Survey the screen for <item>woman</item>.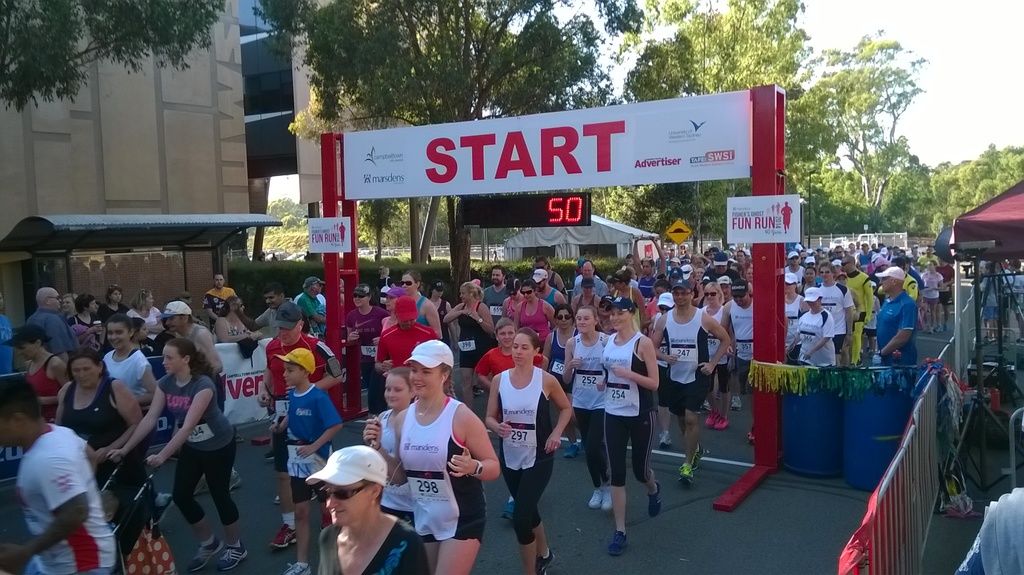
Survey found: Rect(400, 268, 444, 340).
